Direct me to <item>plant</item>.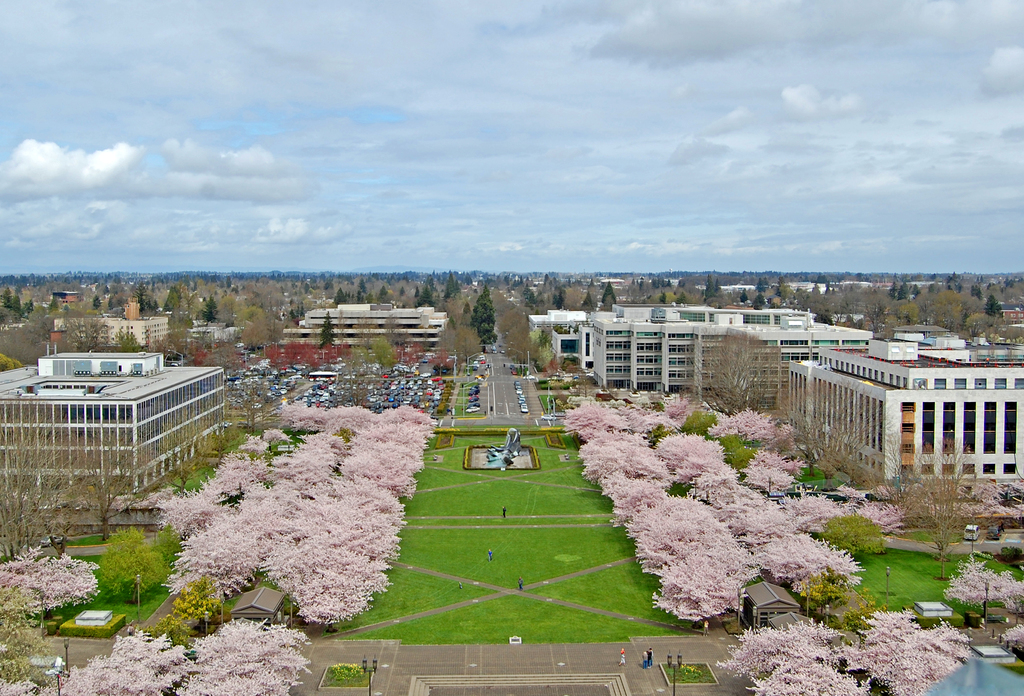
Direction: 801/485/856/519.
